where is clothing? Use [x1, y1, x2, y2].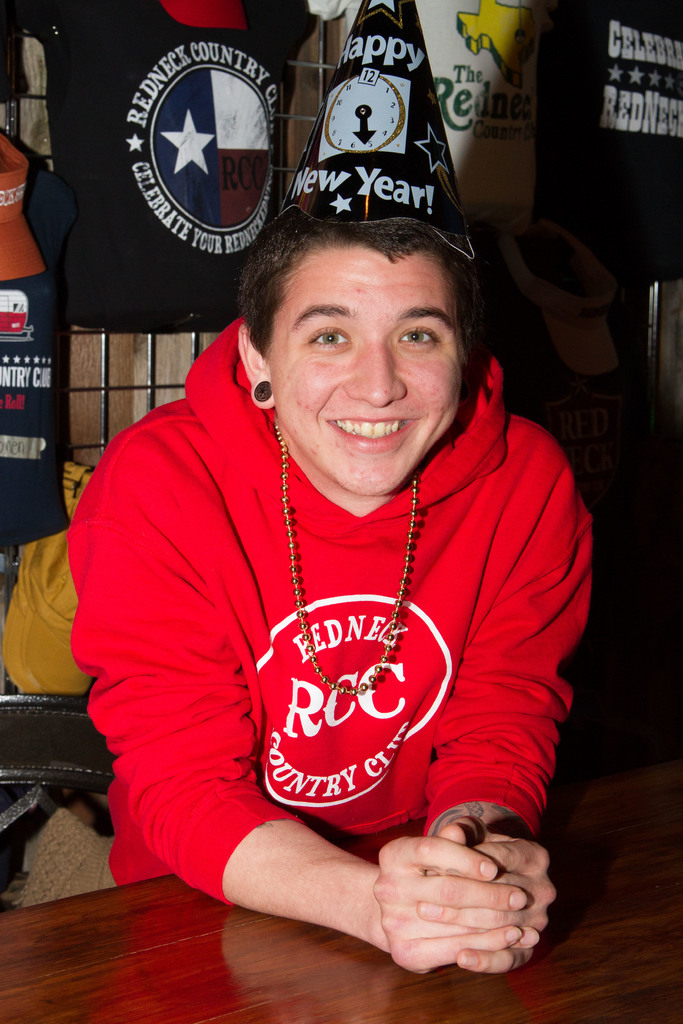
[82, 253, 601, 953].
